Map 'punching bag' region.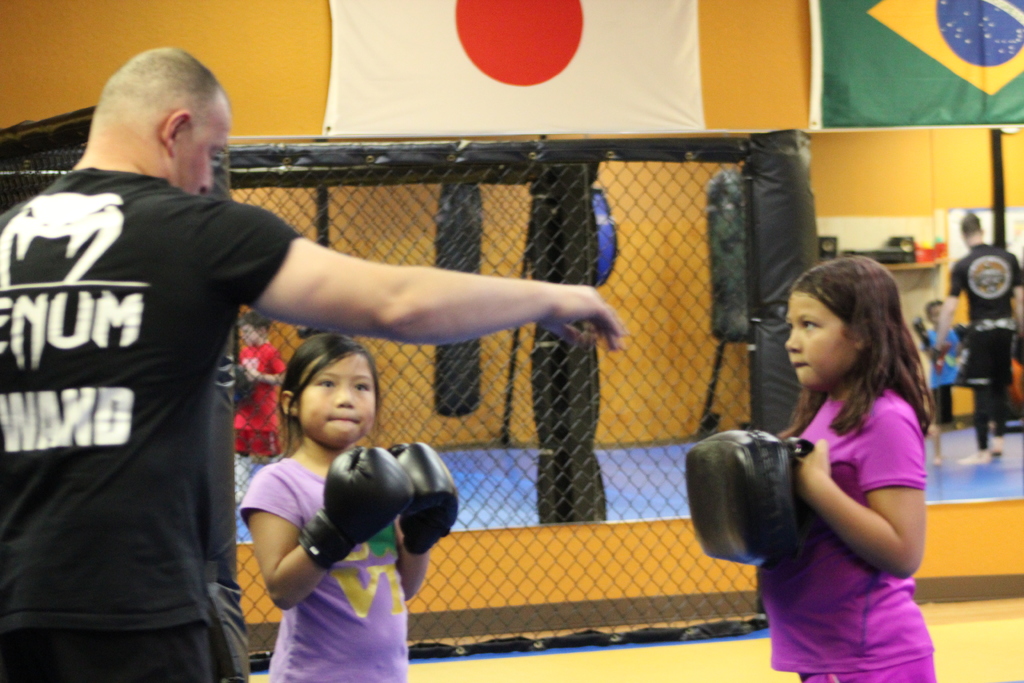
Mapped to pyautogui.locateOnScreen(433, 183, 481, 419).
